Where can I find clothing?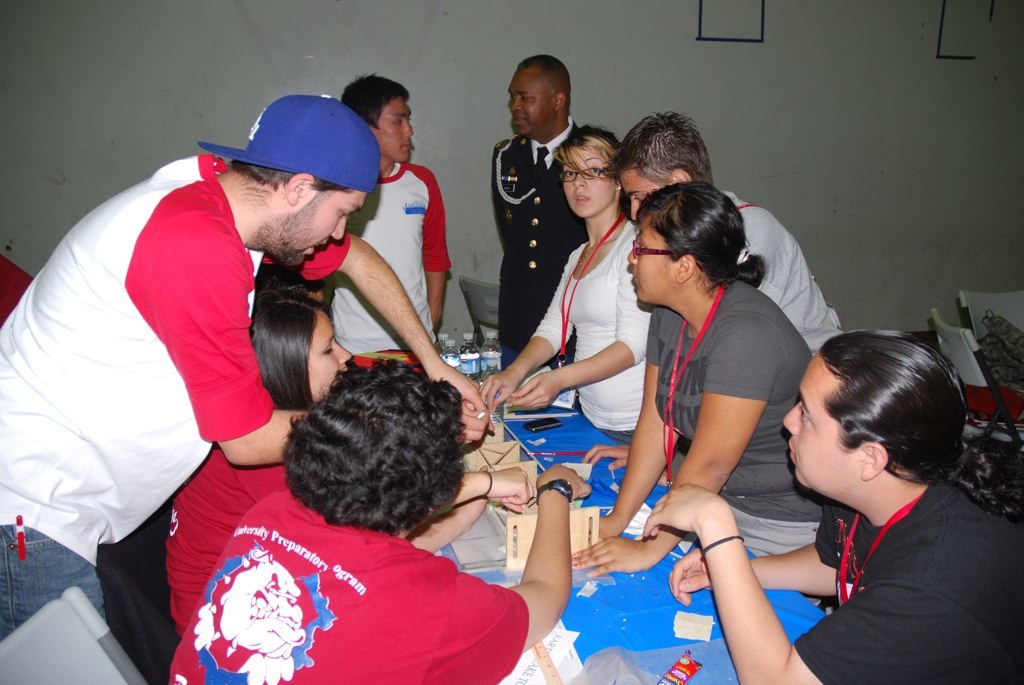
You can find it at box(175, 502, 535, 671).
